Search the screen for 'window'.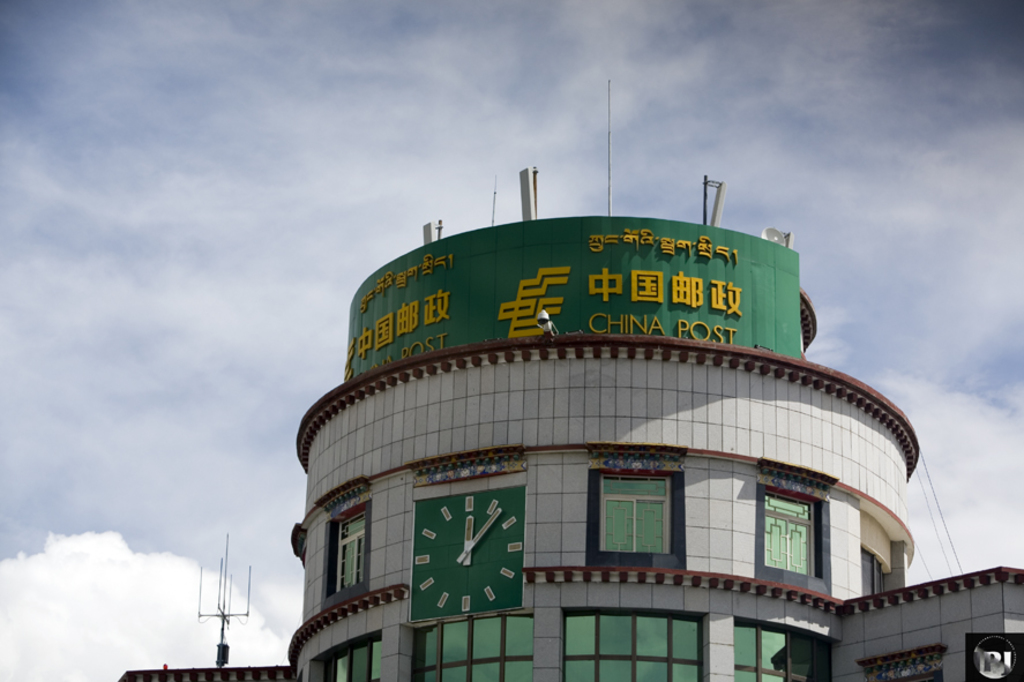
Found at <region>758, 487, 825, 587</region>.
